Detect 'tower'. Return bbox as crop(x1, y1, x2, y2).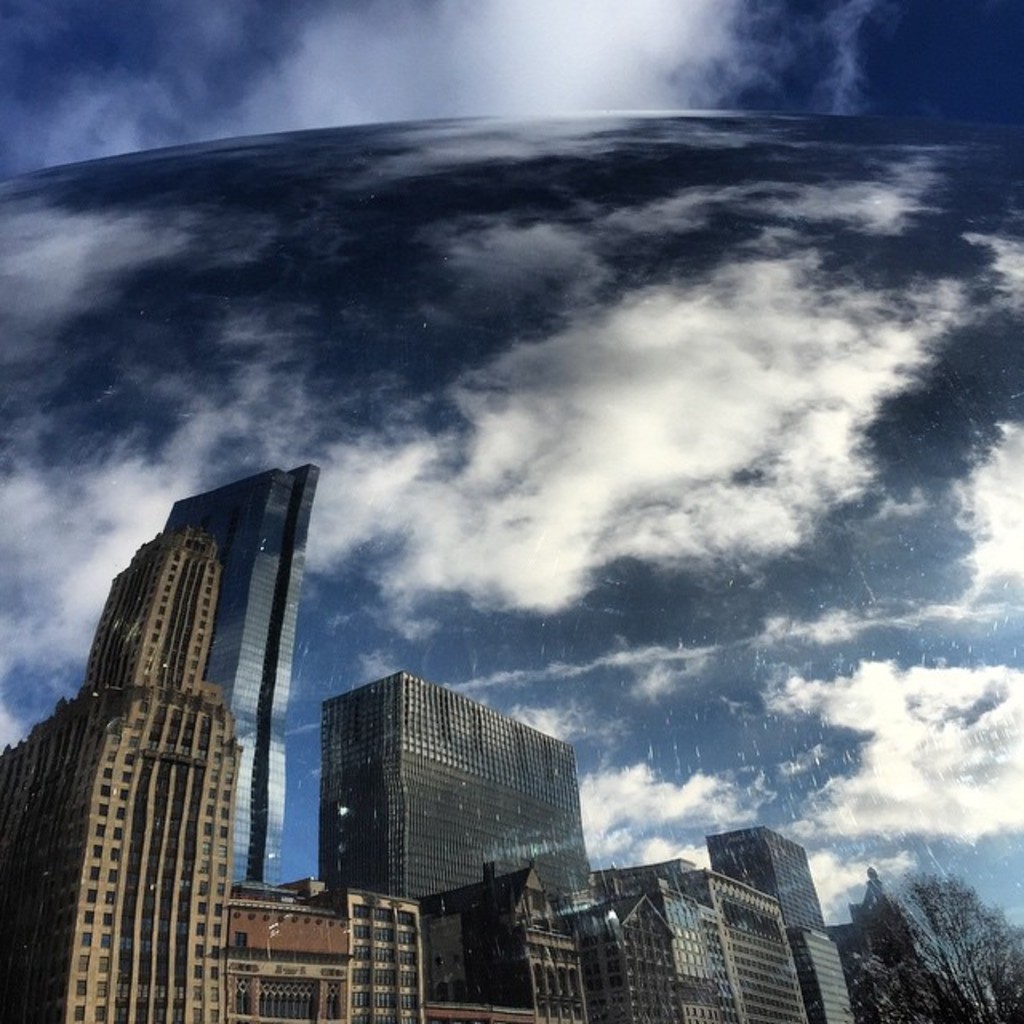
crop(157, 453, 306, 906).
